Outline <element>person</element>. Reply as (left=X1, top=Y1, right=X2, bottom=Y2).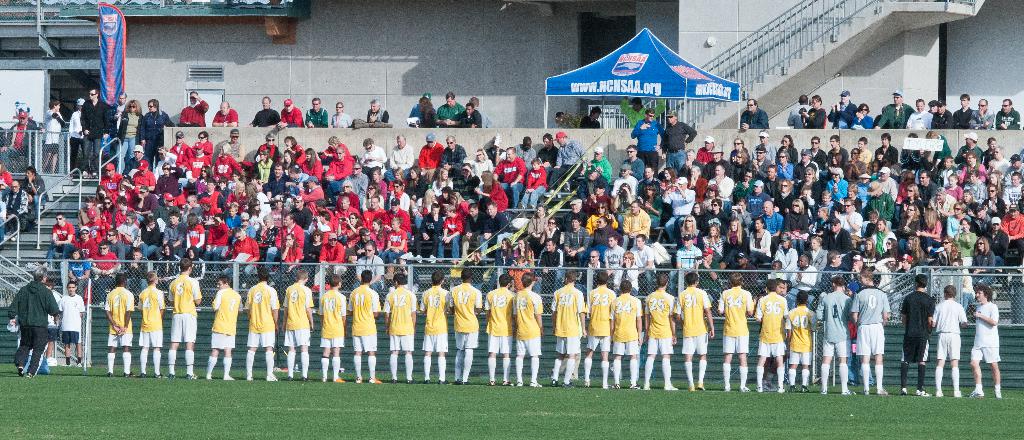
(left=248, top=199, right=264, bottom=236).
